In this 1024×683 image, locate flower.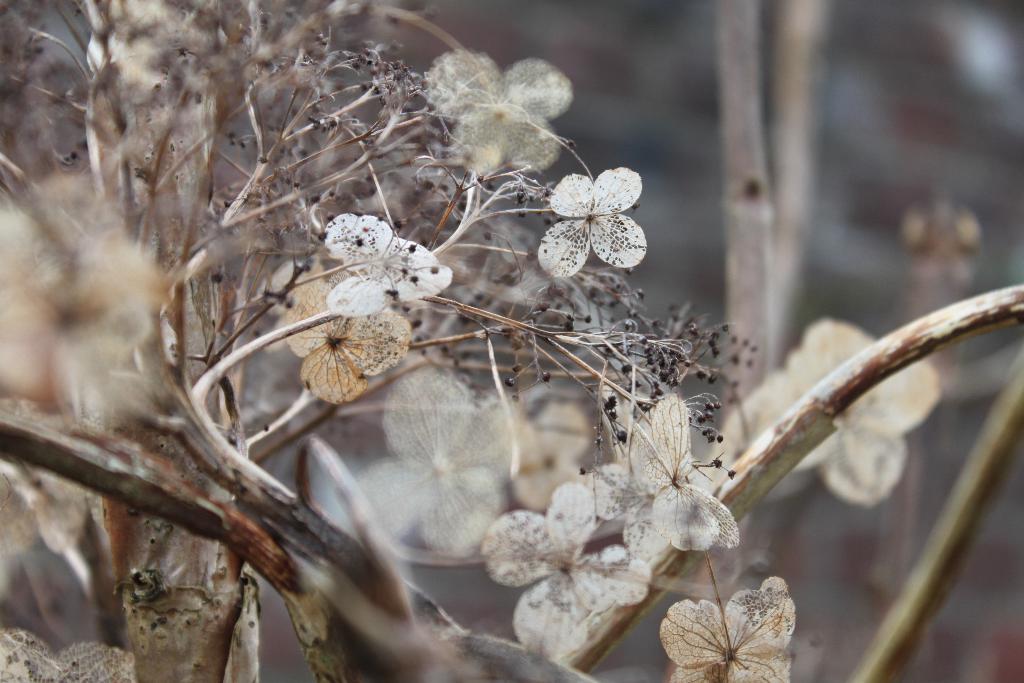
Bounding box: Rect(478, 486, 644, 659).
